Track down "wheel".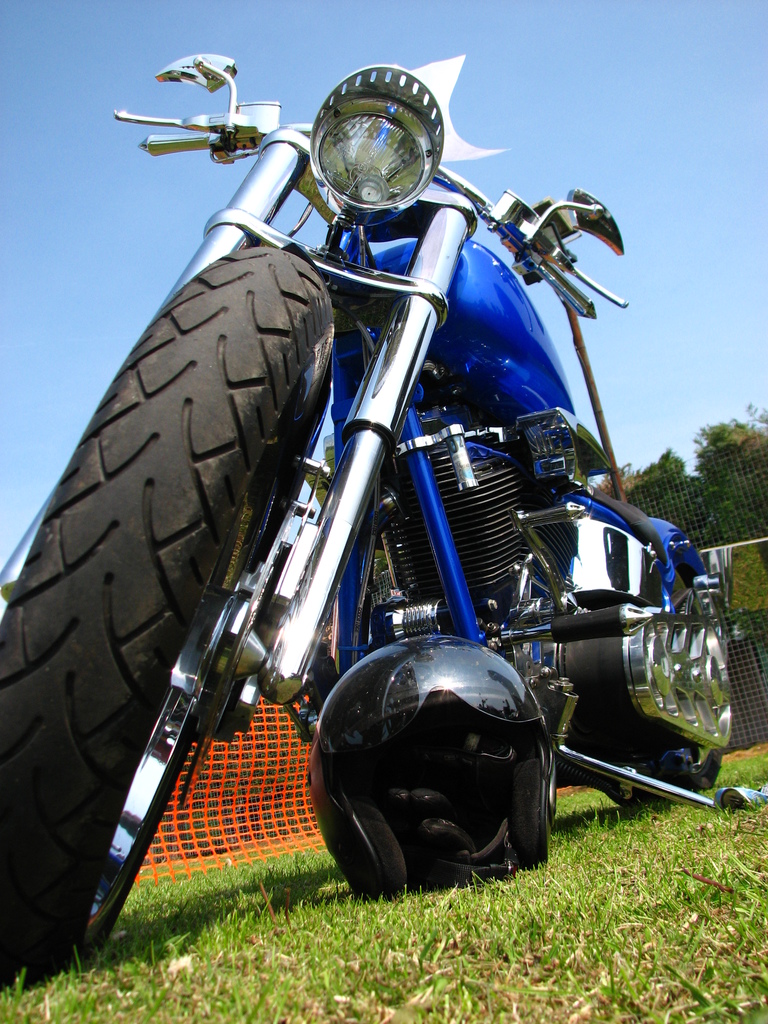
Tracked to {"left": 593, "top": 565, "right": 724, "bottom": 801}.
